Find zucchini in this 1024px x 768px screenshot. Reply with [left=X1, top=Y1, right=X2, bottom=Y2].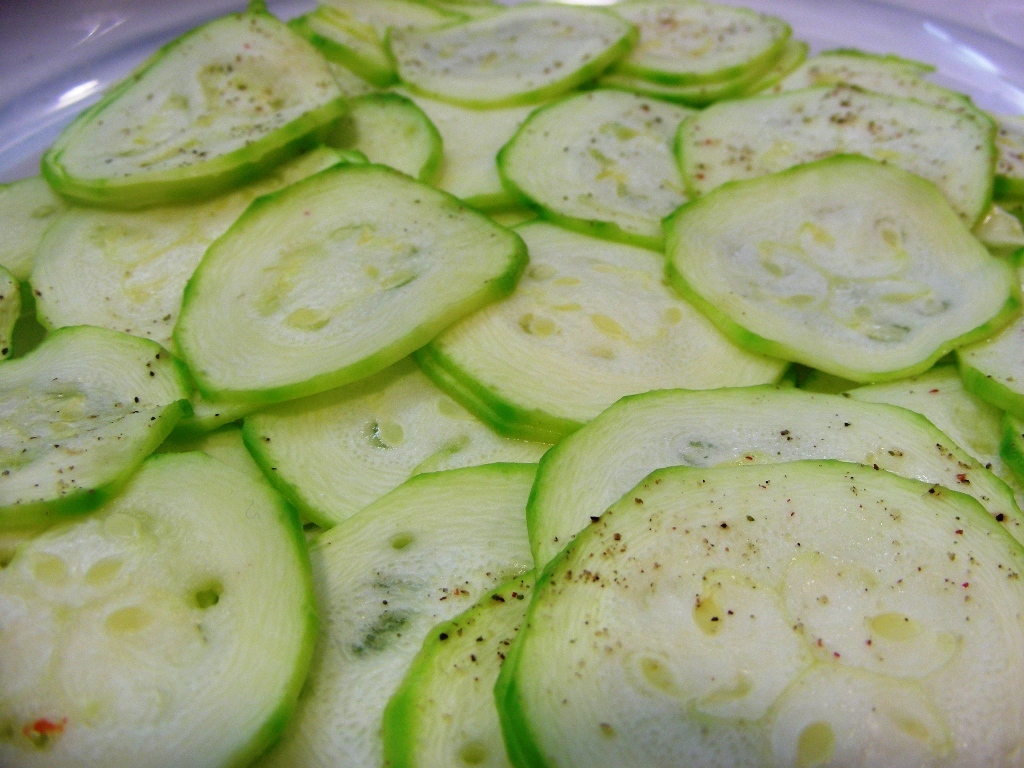
[left=399, top=0, right=635, bottom=109].
